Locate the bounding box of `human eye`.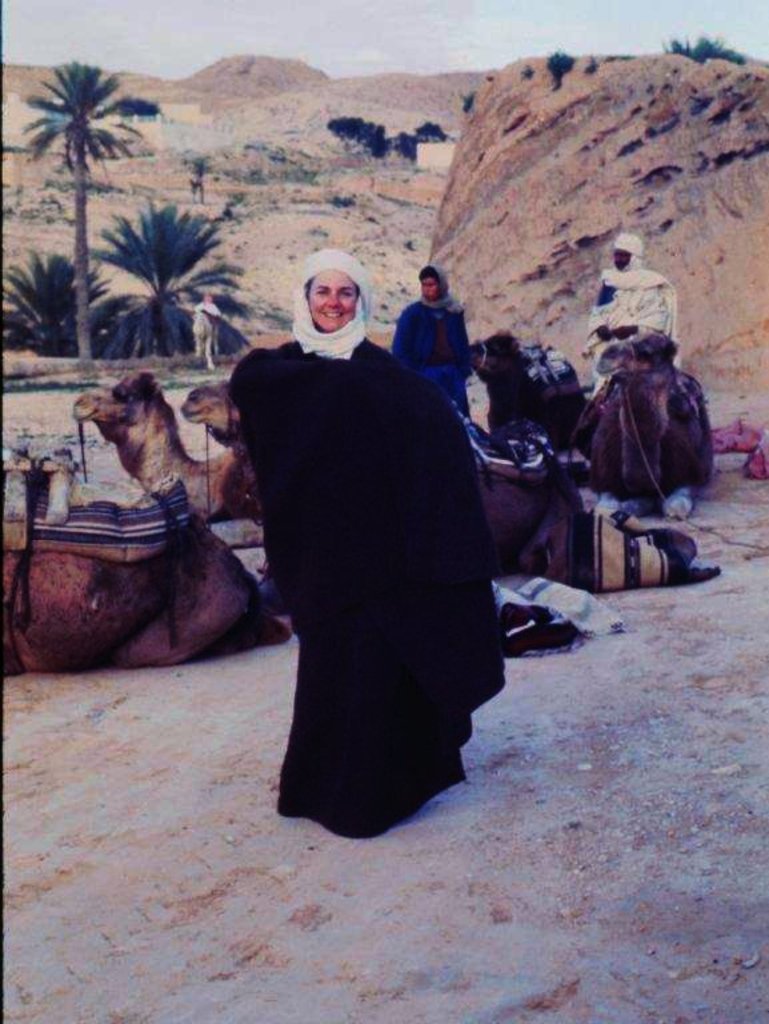
Bounding box: x1=341 y1=287 x2=352 y2=297.
